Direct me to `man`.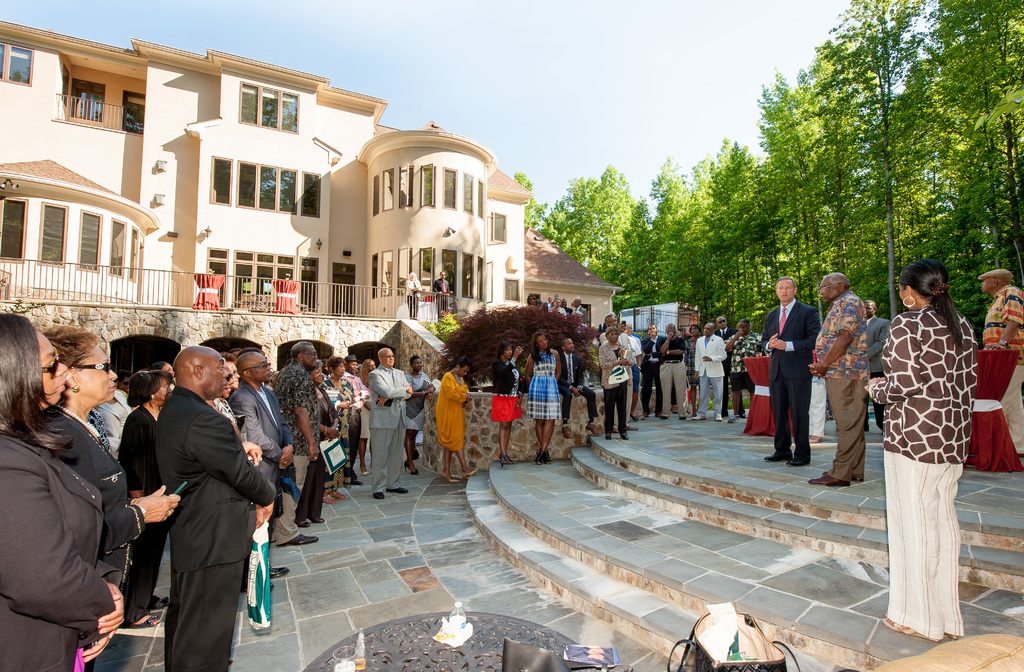
Direction: bbox(343, 354, 360, 487).
